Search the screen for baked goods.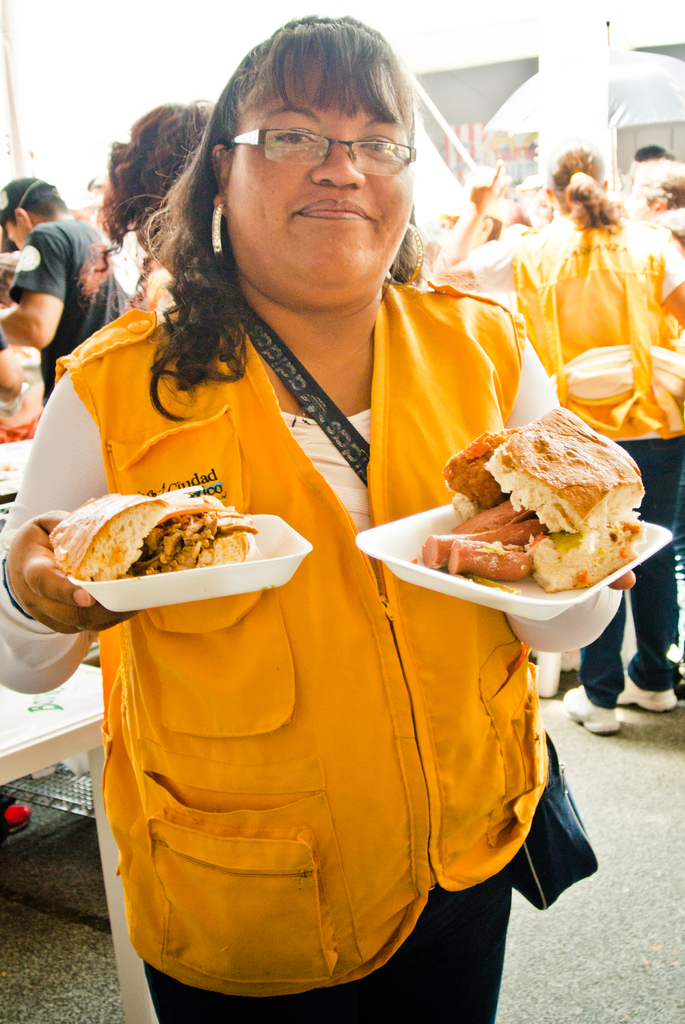
Found at (x1=41, y1=481, x2=255, y2=581).
